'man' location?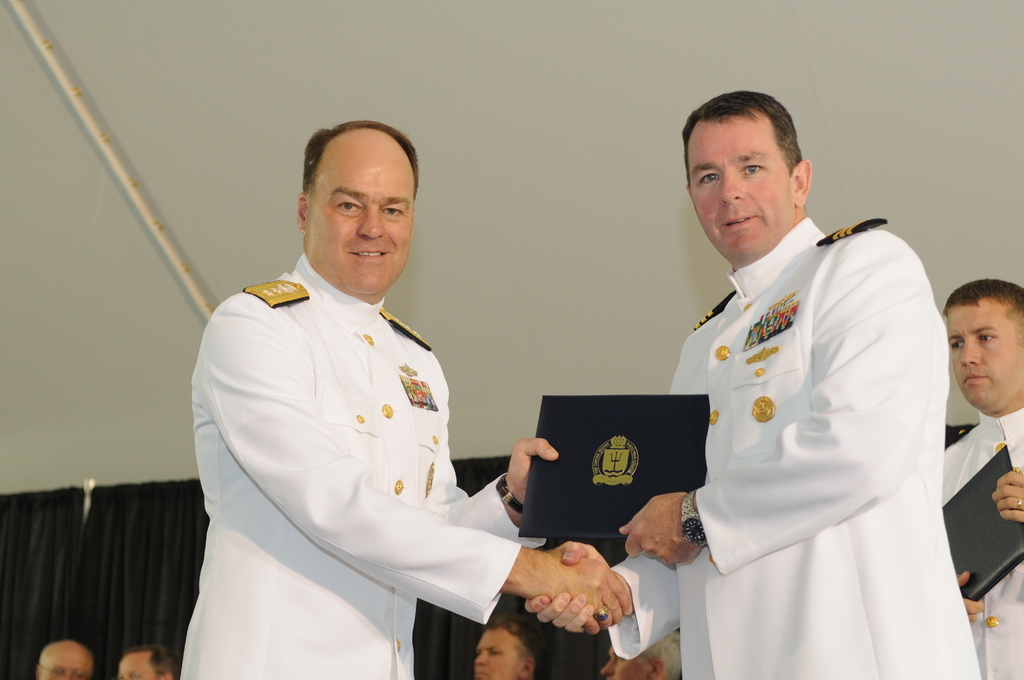
941/278/1023/679
